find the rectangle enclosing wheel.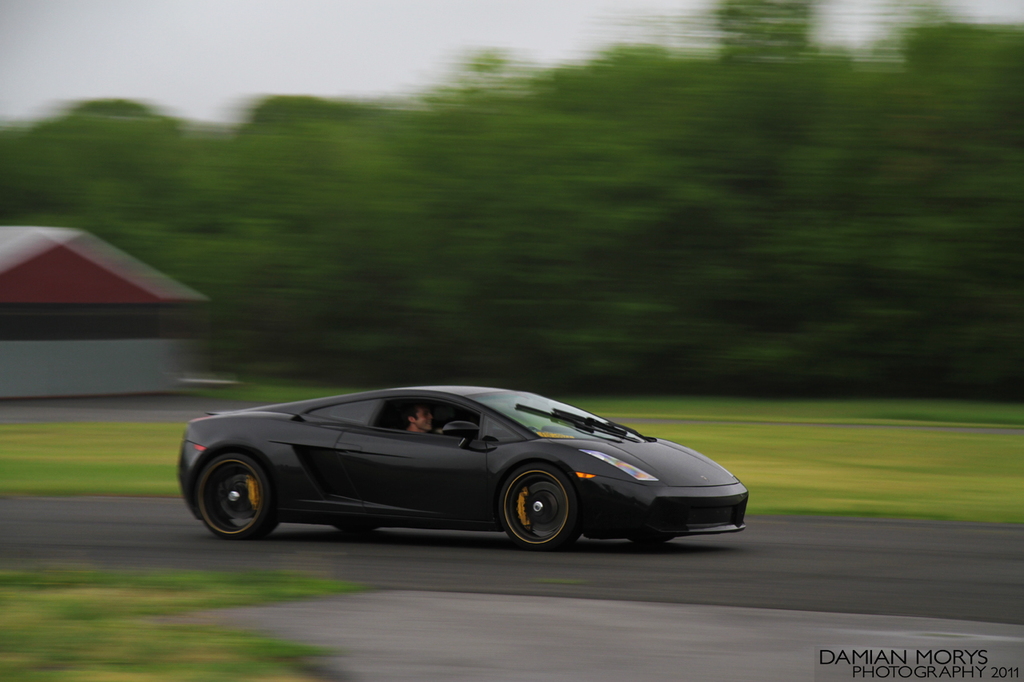
<bbox>491, 473, 582, 553</bbox>.
